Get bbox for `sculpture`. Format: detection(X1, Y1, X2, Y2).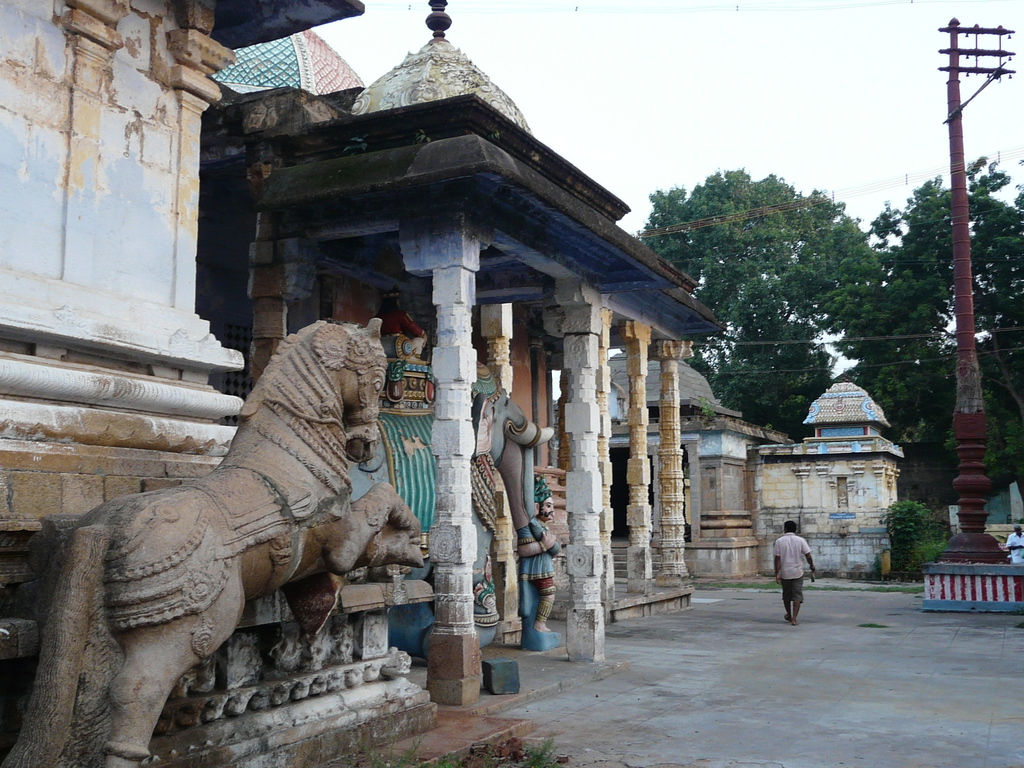
detection(12, 298, 458, 733).
